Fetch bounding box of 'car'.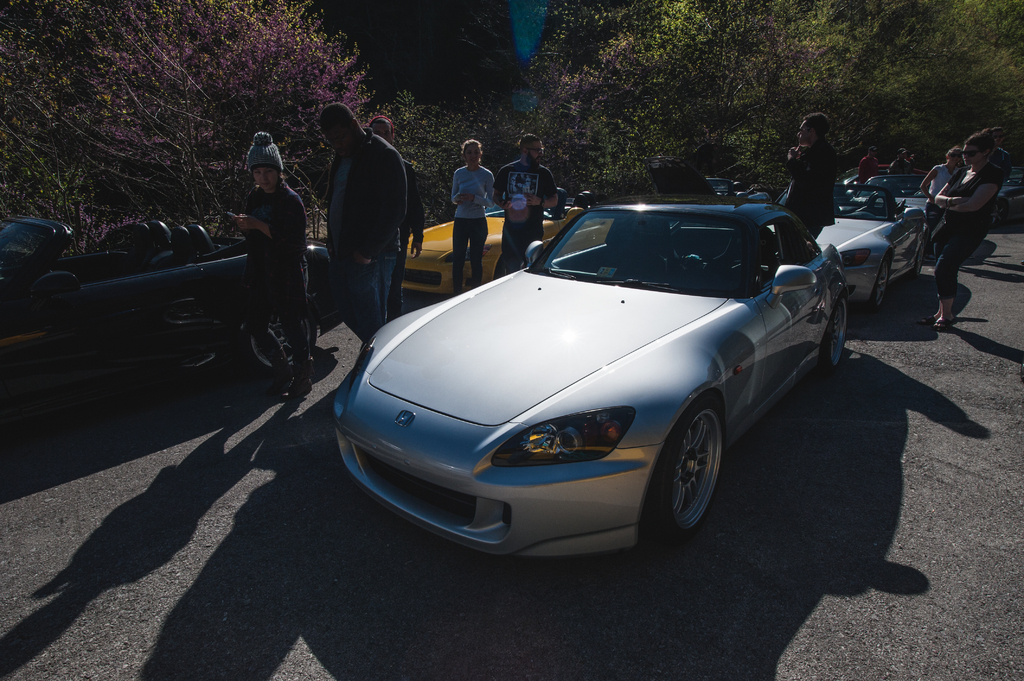
Bbox: 390, 184, 620, 301.
